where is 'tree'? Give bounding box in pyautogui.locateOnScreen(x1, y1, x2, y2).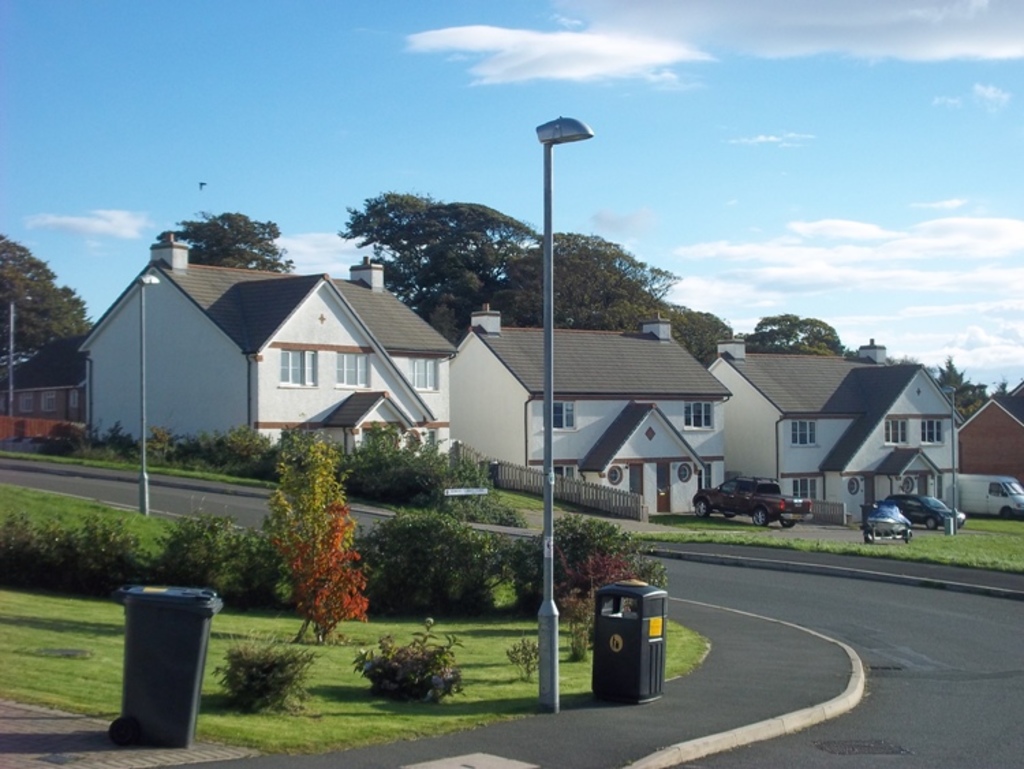
pyautogui.locateOnScreen(0, 235, 75, 388).
